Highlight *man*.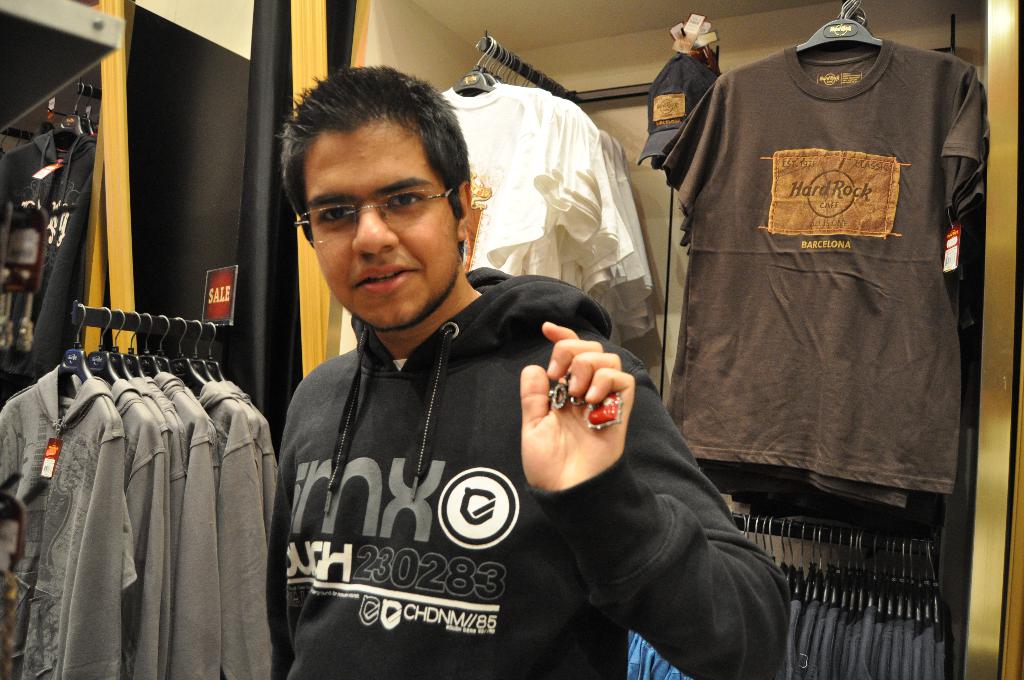
Highlighted region: {"x1": 212, "y1": 56, "x2": 743, "y2": 654}.
